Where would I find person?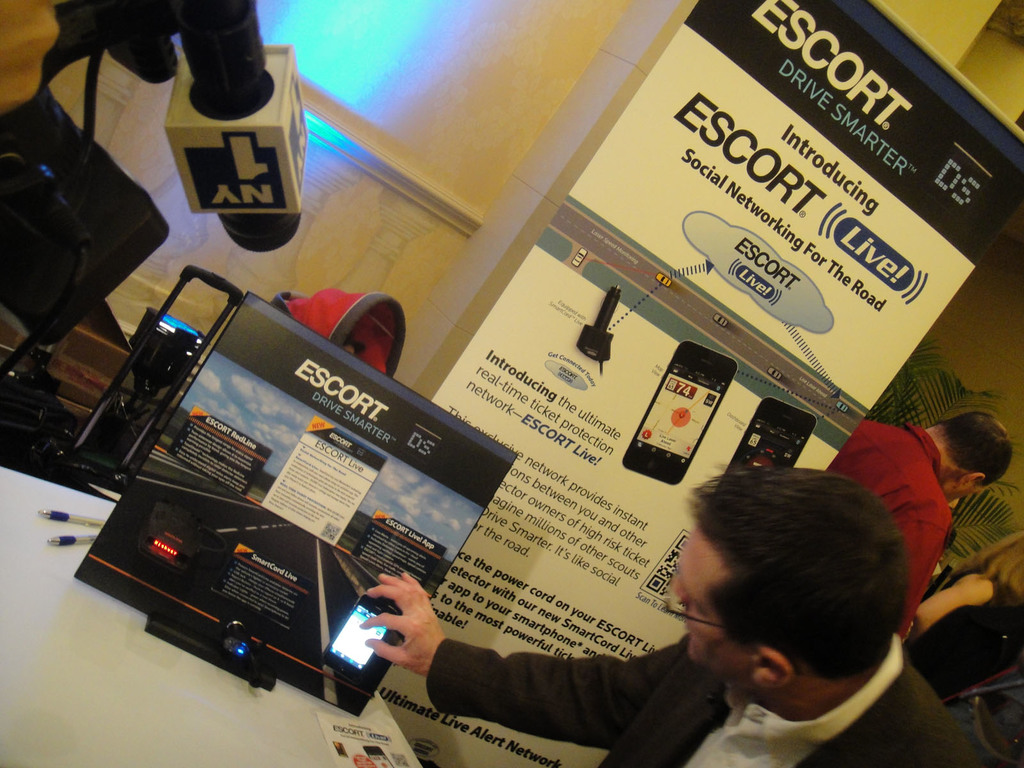
At detection(825, 406, 1014, 650).
